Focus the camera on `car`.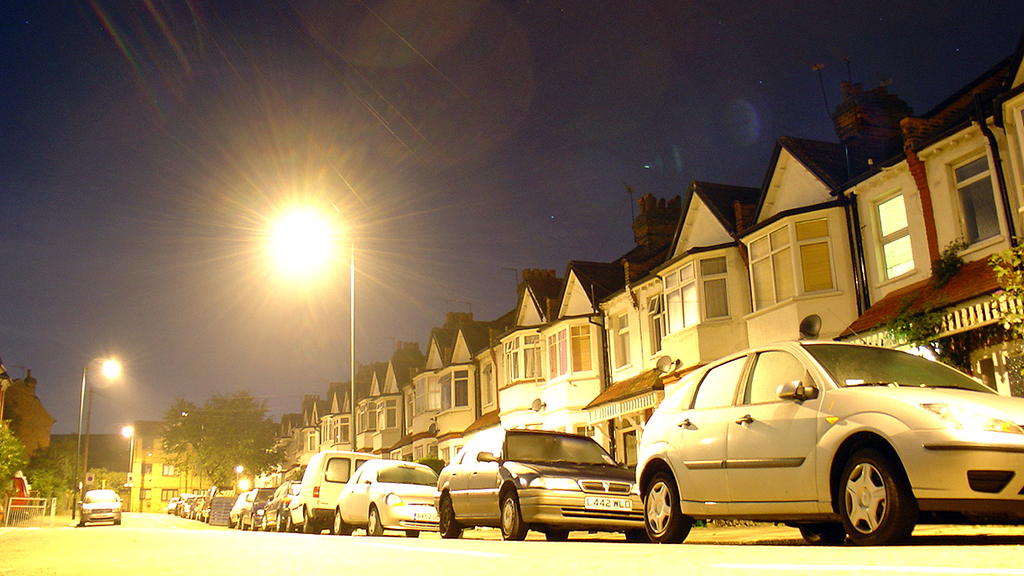
Focus region: {"x1": 75, "y1": 485, "x2": 116, "y2": 529}.
